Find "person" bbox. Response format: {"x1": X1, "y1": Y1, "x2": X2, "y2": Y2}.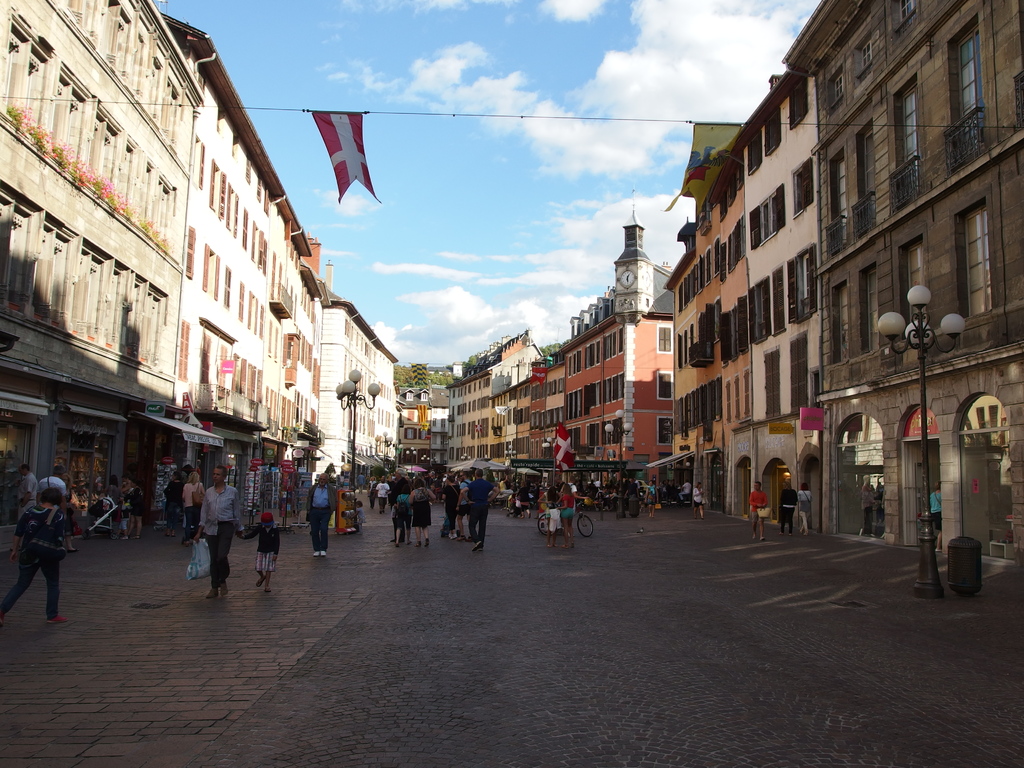
{"x1": 125, "y1": 478, "x2": 147, "y2": 540}.
